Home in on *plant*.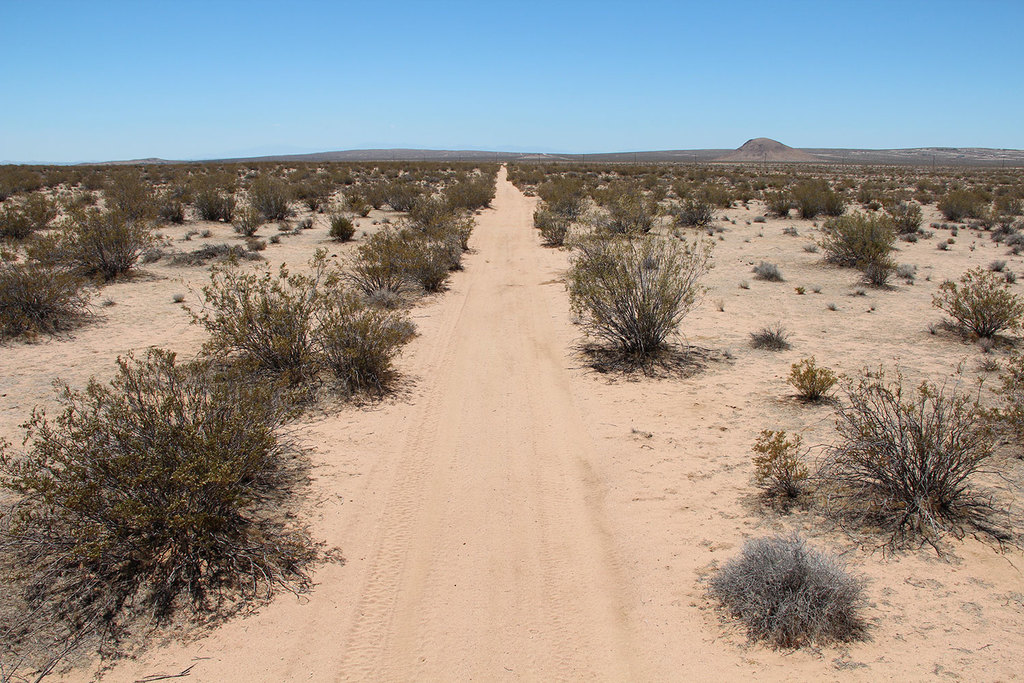
Homed in at 780:354:833:404.
